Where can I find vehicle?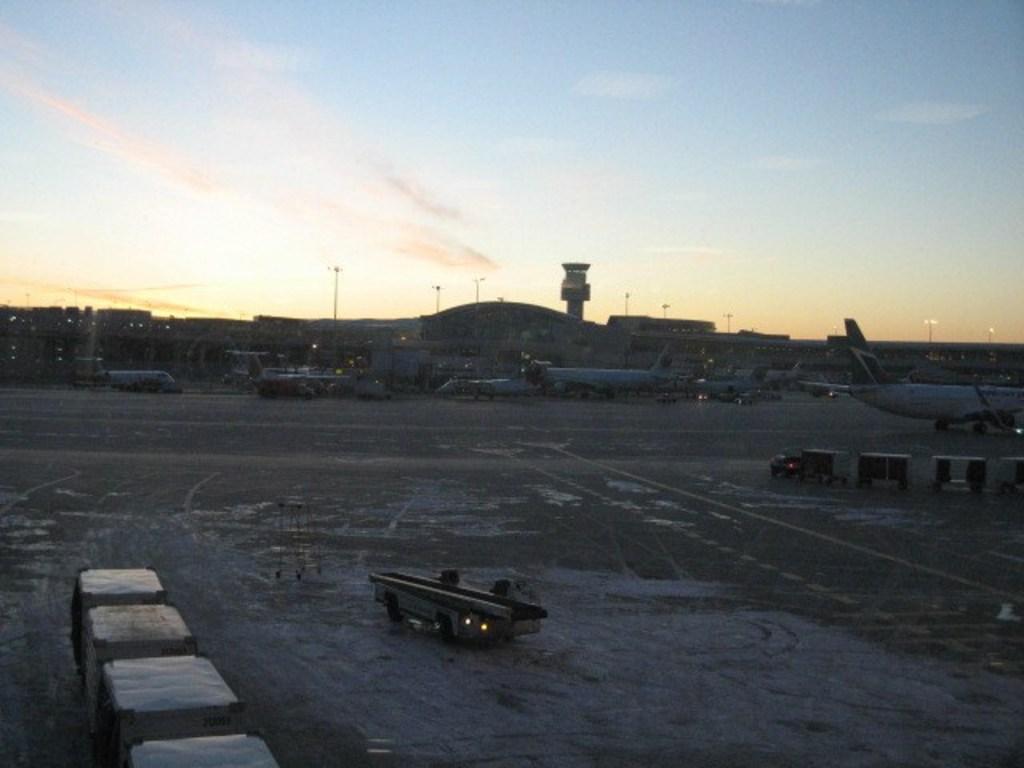
You can find it at <box>352,566,539,645</box>.
